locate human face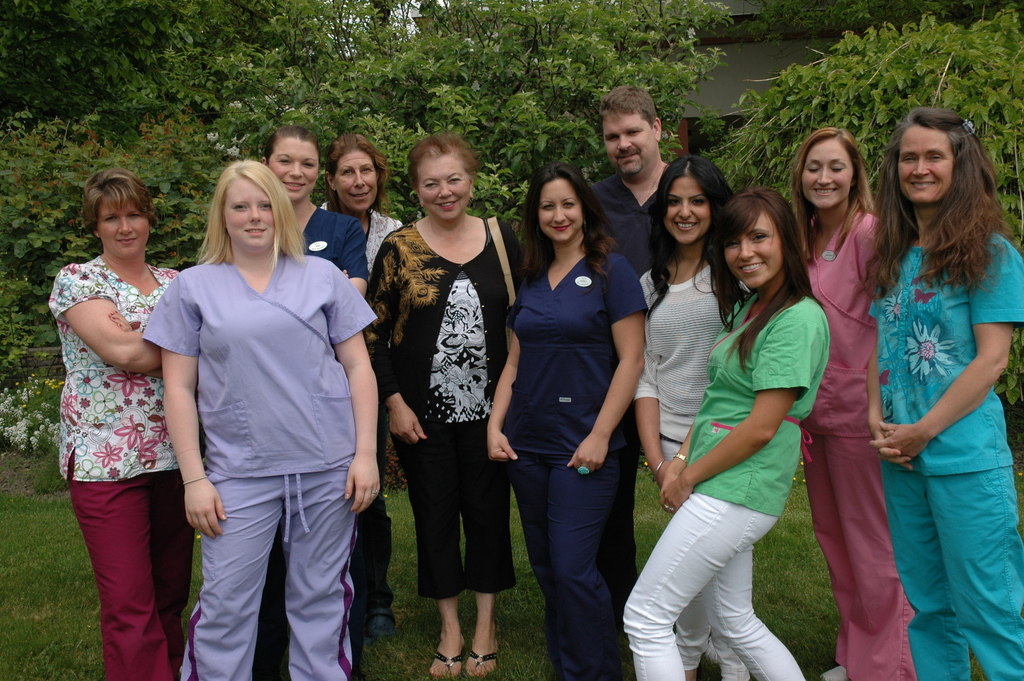
pyautogui.locateOnScreen(417, 151, 468, 219)
